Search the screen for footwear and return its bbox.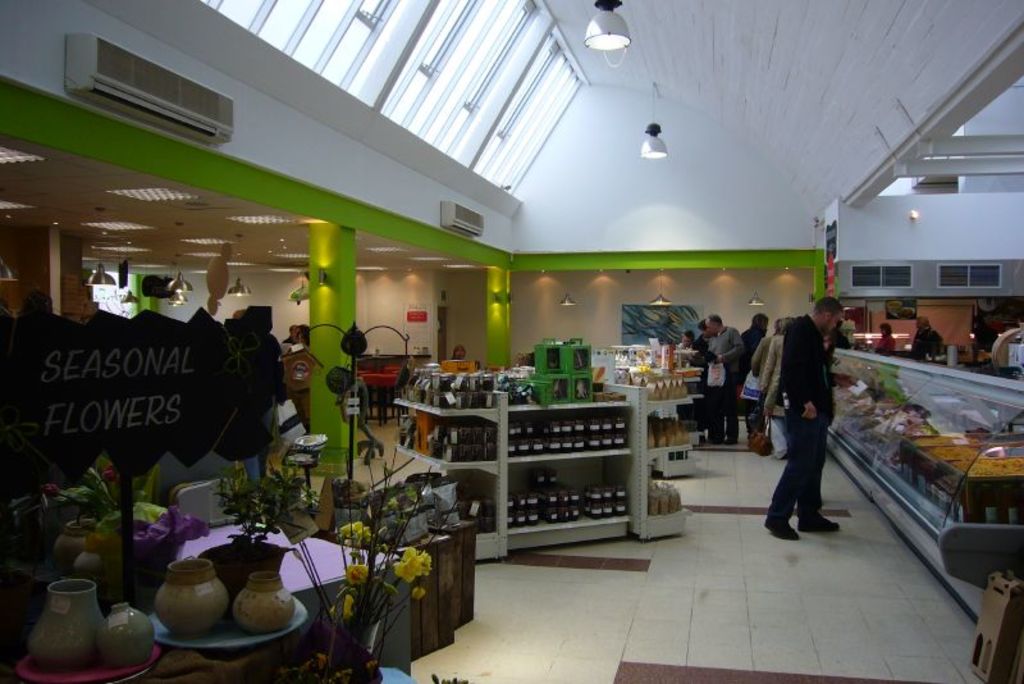
Found: left=797, top=511, right=841, bottom=534.
